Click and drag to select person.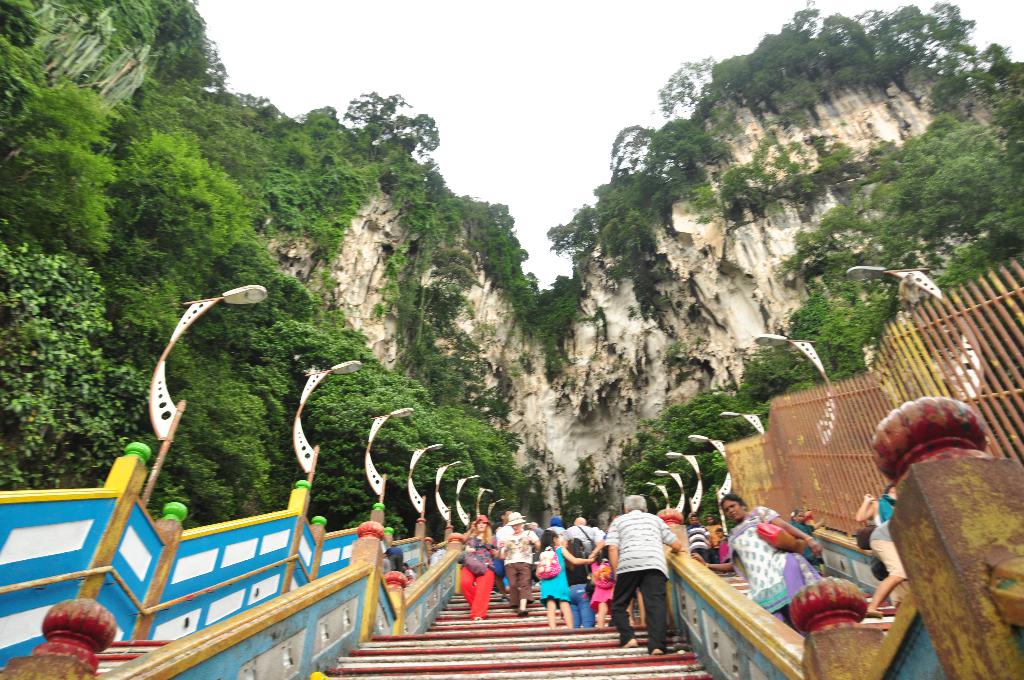
Selection: bbox(602, 491, 684, 659).
